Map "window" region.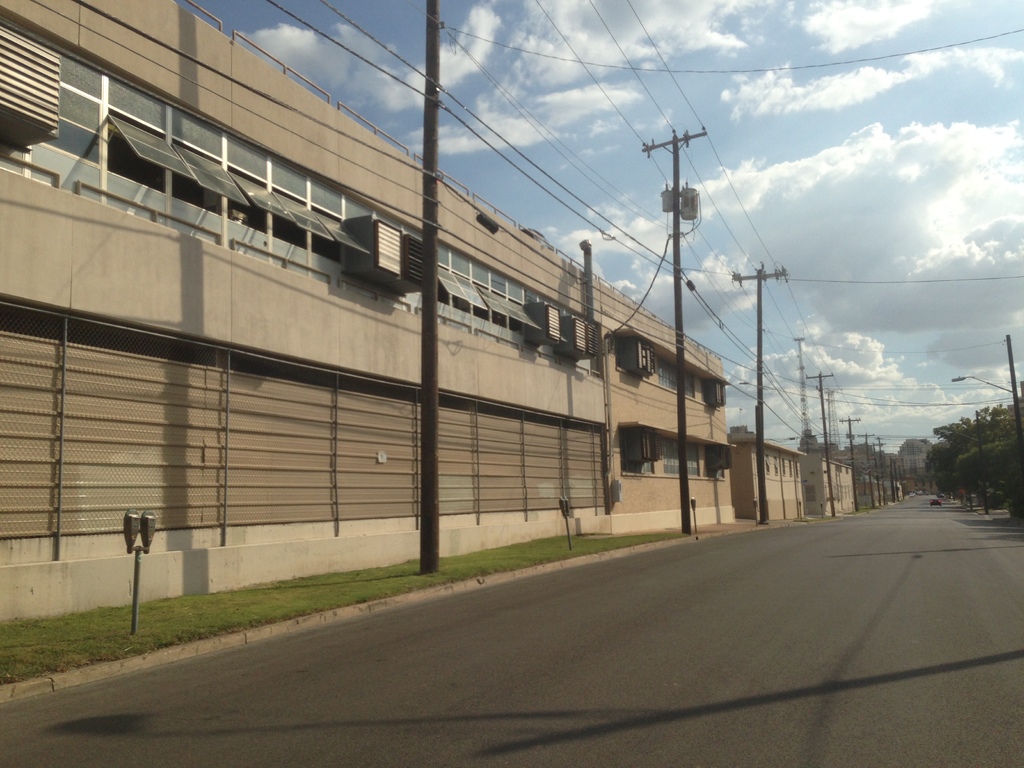
Mapped to [x1=619, y1=433, x2=710, y2=477].
